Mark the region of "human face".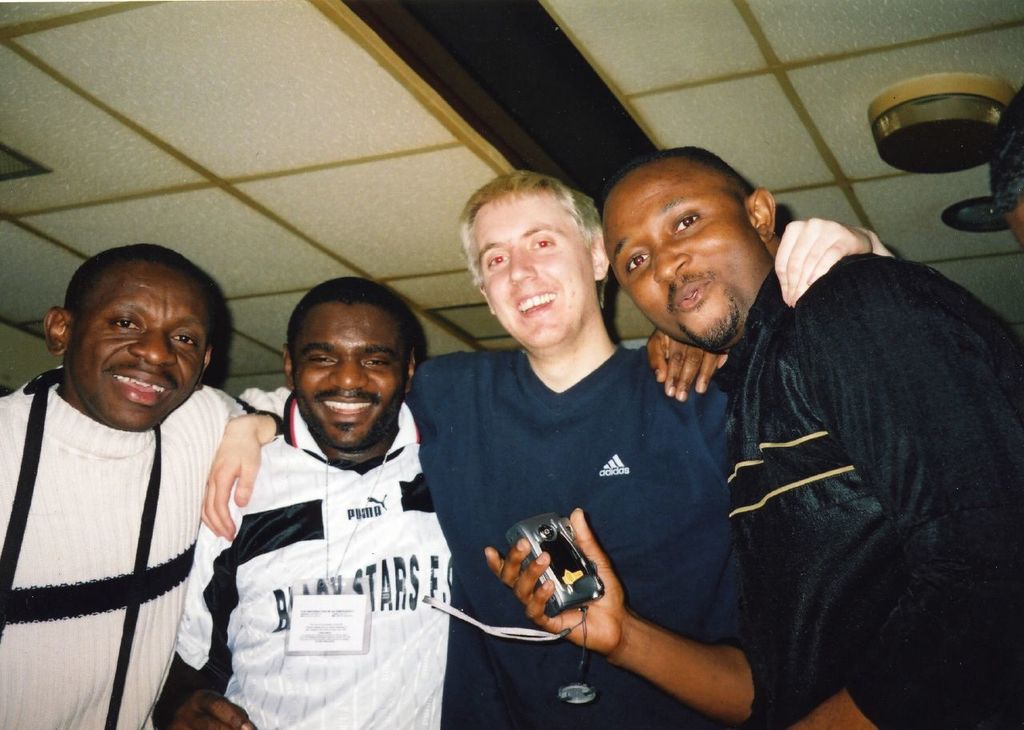
Region: [476, 199, 594, 352].
